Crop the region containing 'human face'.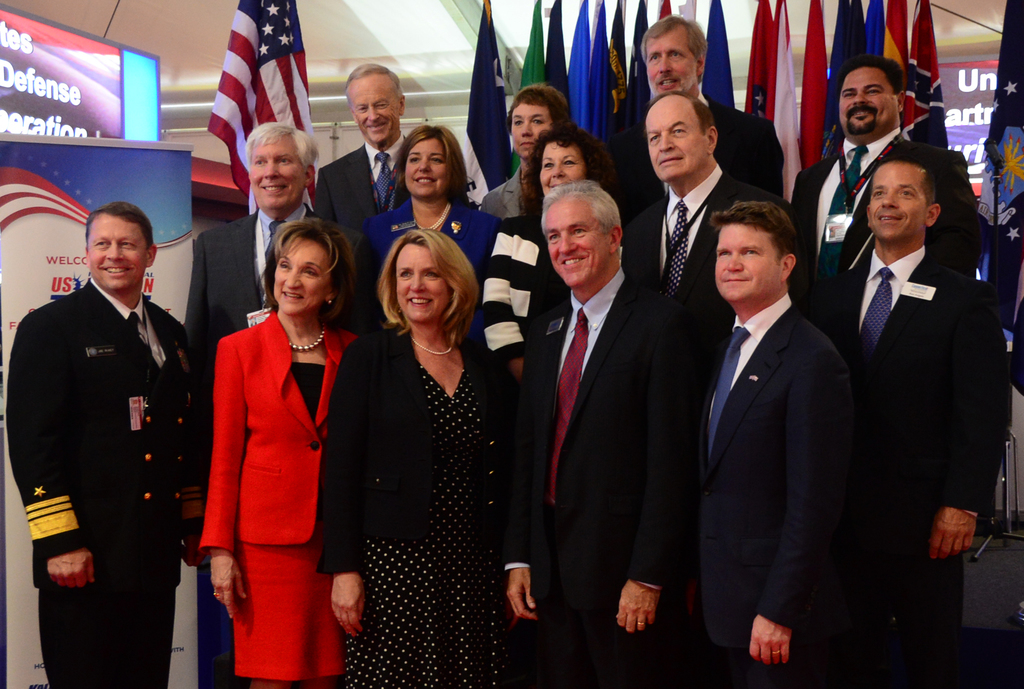
Crop region: box=[543, 192, 611, 286].
